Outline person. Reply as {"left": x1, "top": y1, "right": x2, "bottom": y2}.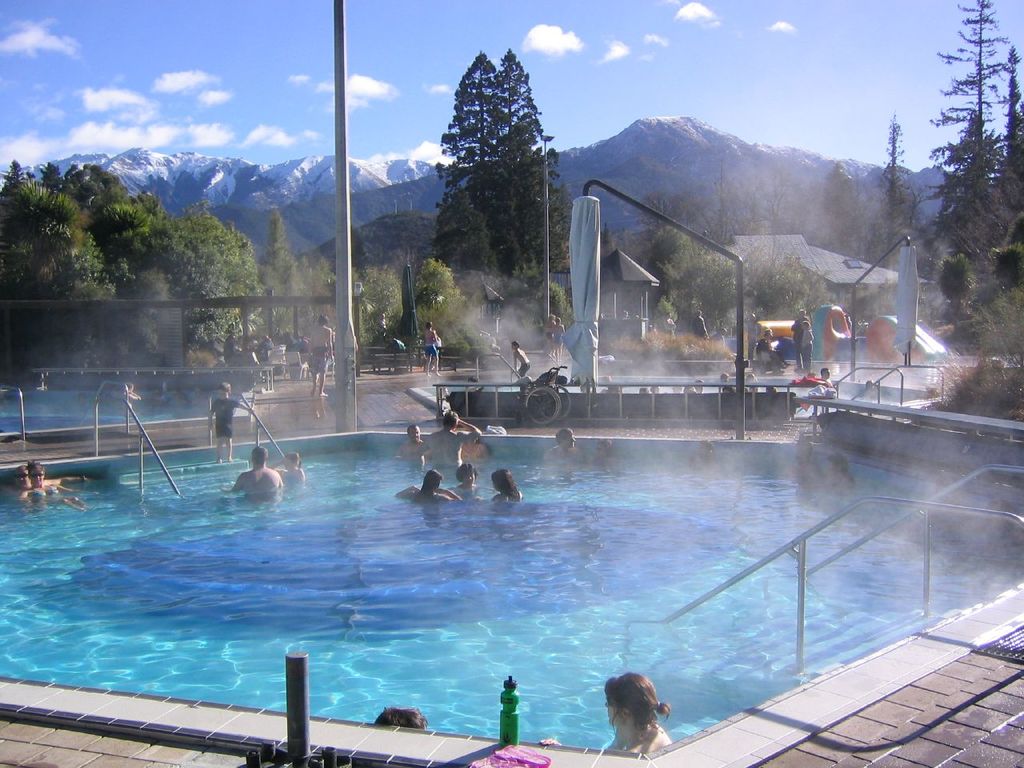
{"left": 758, "top": 326, "right": 789, "bottom": 366}.
